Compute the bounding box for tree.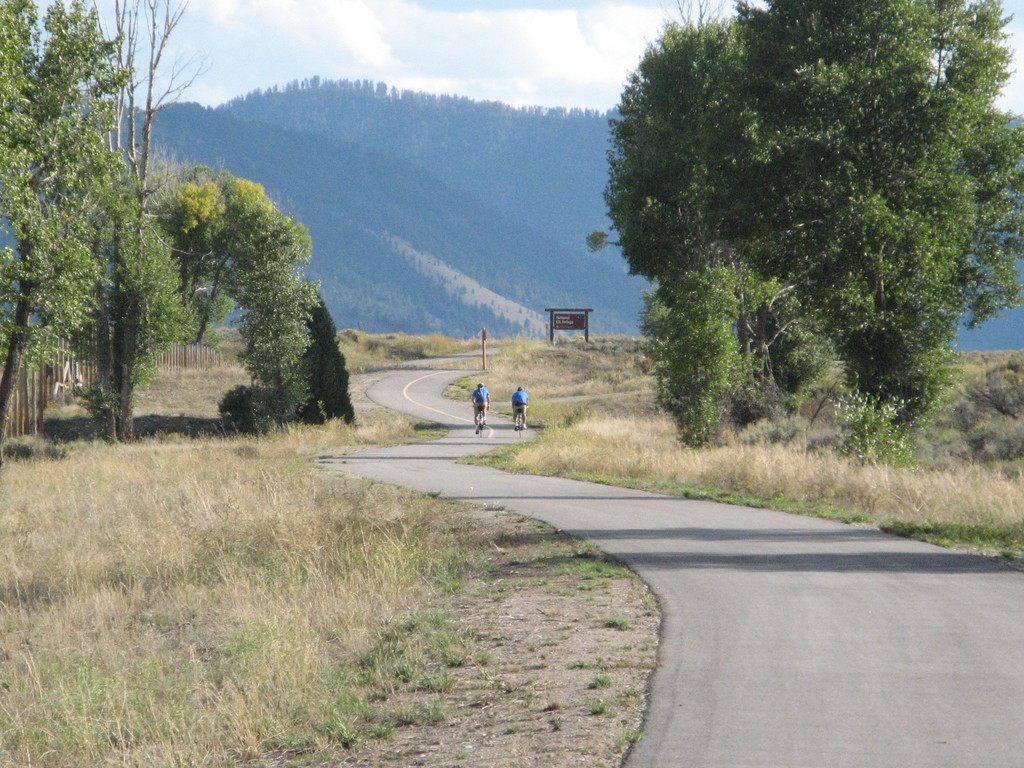
crop(318, 293, 359, 425).
